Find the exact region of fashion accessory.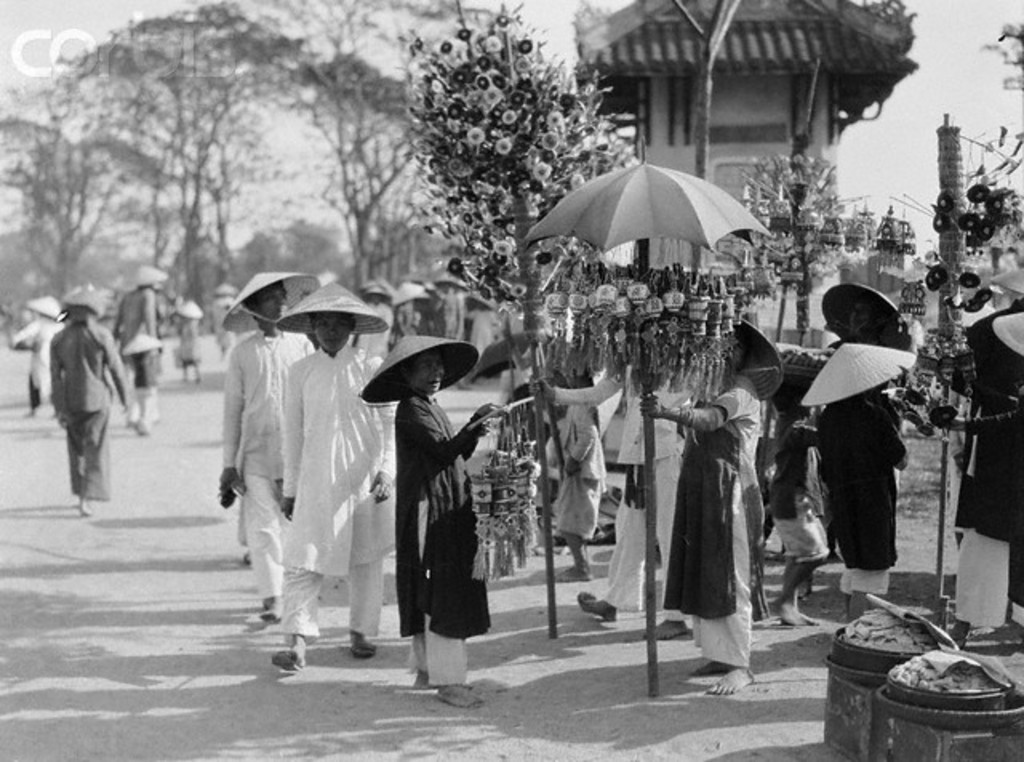
Exact region: bbox=[221, 266, 320, 335].
